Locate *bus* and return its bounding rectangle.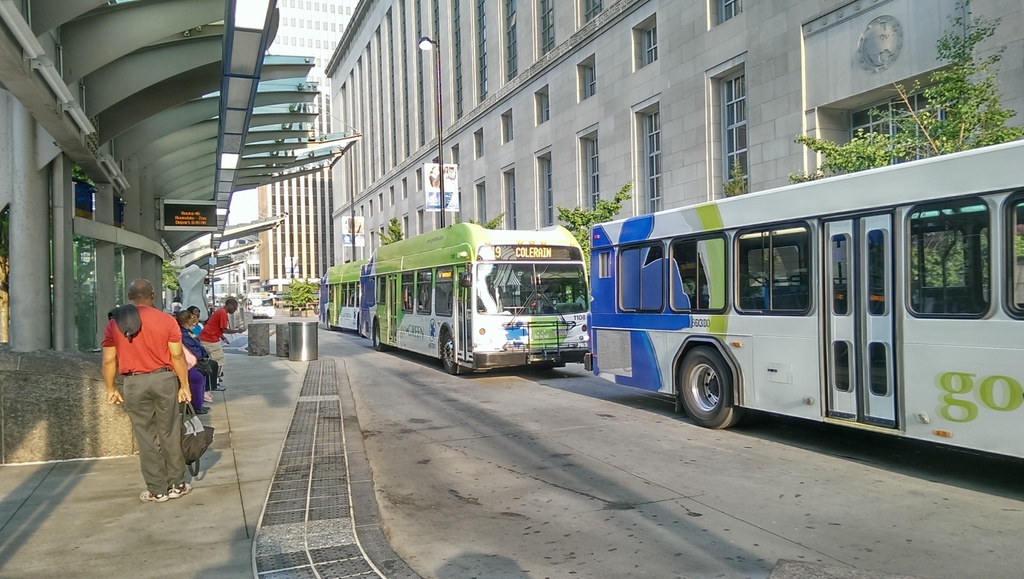
box=[373, 221, 586, 375].
